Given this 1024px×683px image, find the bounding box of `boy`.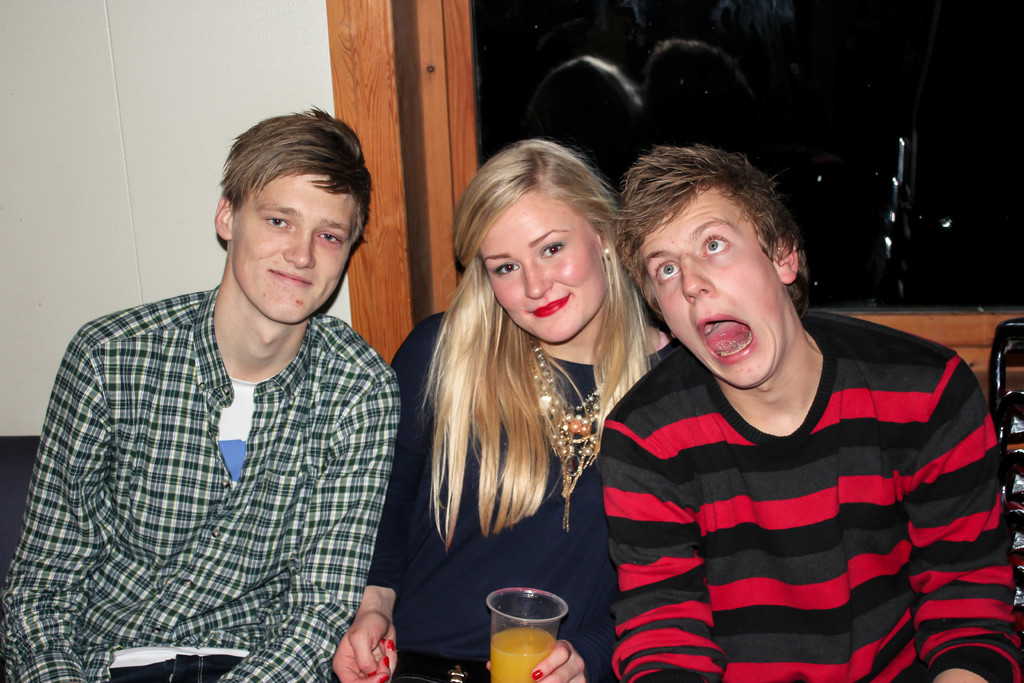
left=0, top=101, right=401, bottom=682.
